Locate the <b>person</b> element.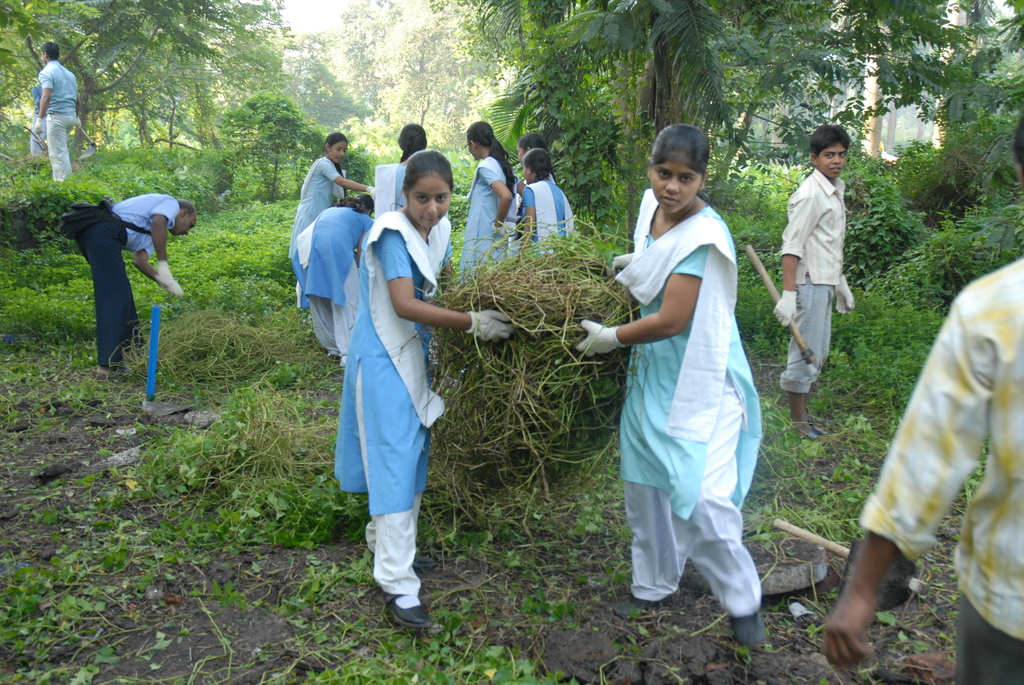
Element bbox: crop(771, 122, 854, 445).
